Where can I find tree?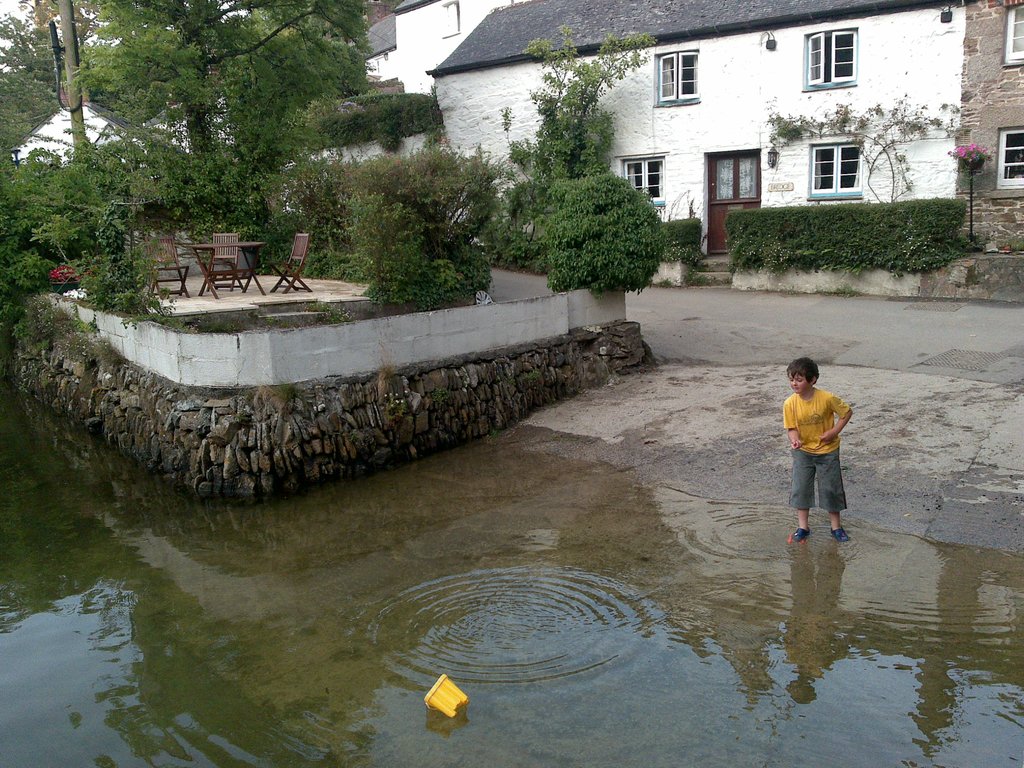
You can find it at Rect(0, 0, 105, 156).
